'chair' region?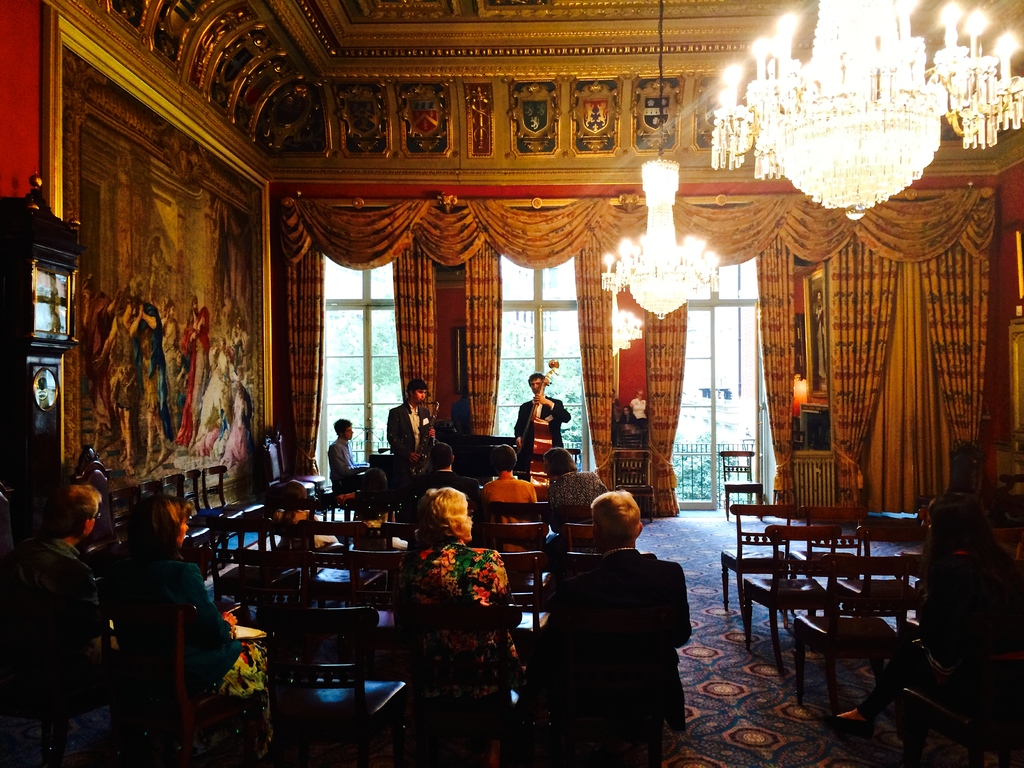
crop(743, 525, 844, 671)
